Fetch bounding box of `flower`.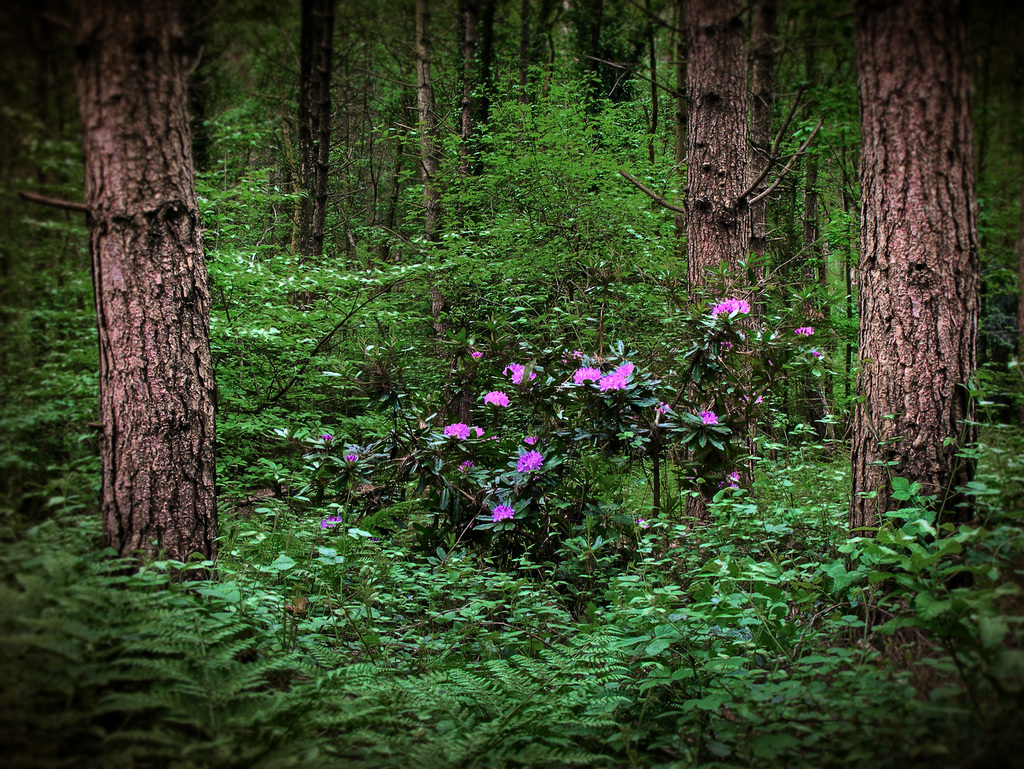
Bbox: bbox=[795, 322, 817, 334].
